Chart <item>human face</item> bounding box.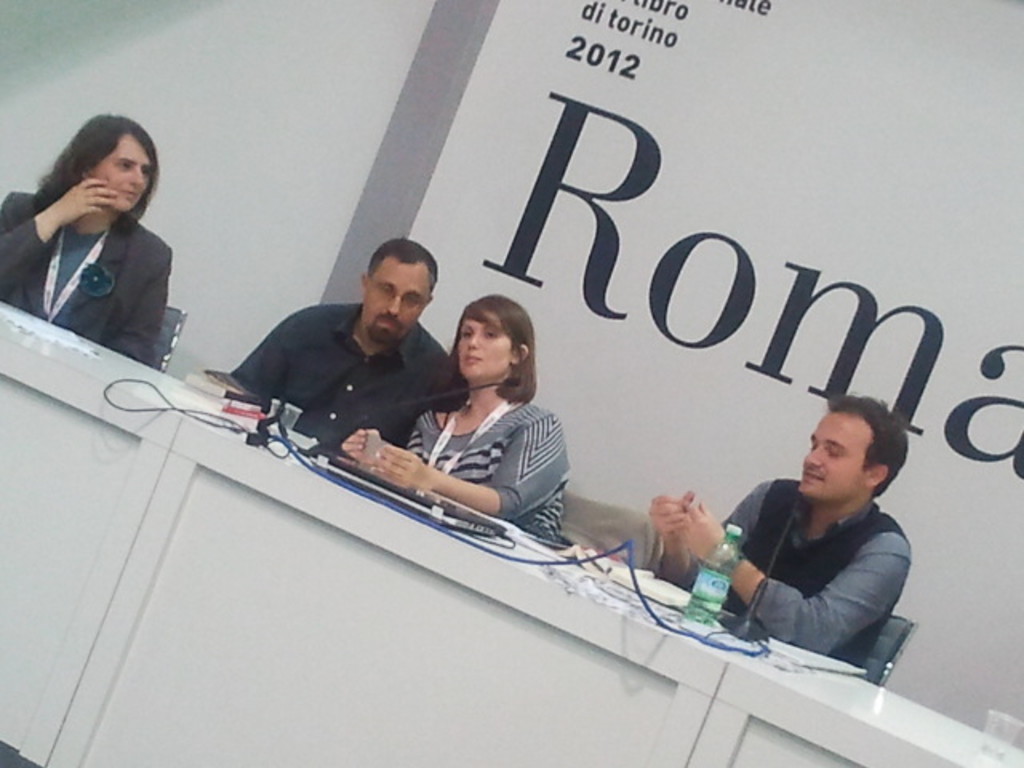
Charted: pyautogui.locateOnScreen(795, 410, 874, 504).
